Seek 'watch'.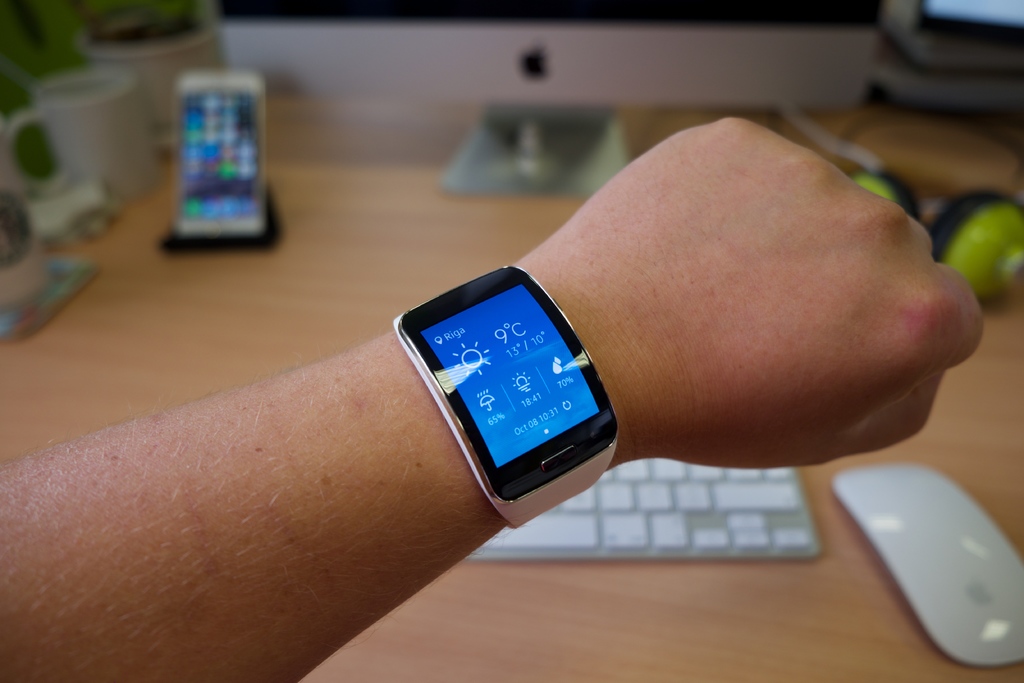
BBox(394, 264, 619, 527).
